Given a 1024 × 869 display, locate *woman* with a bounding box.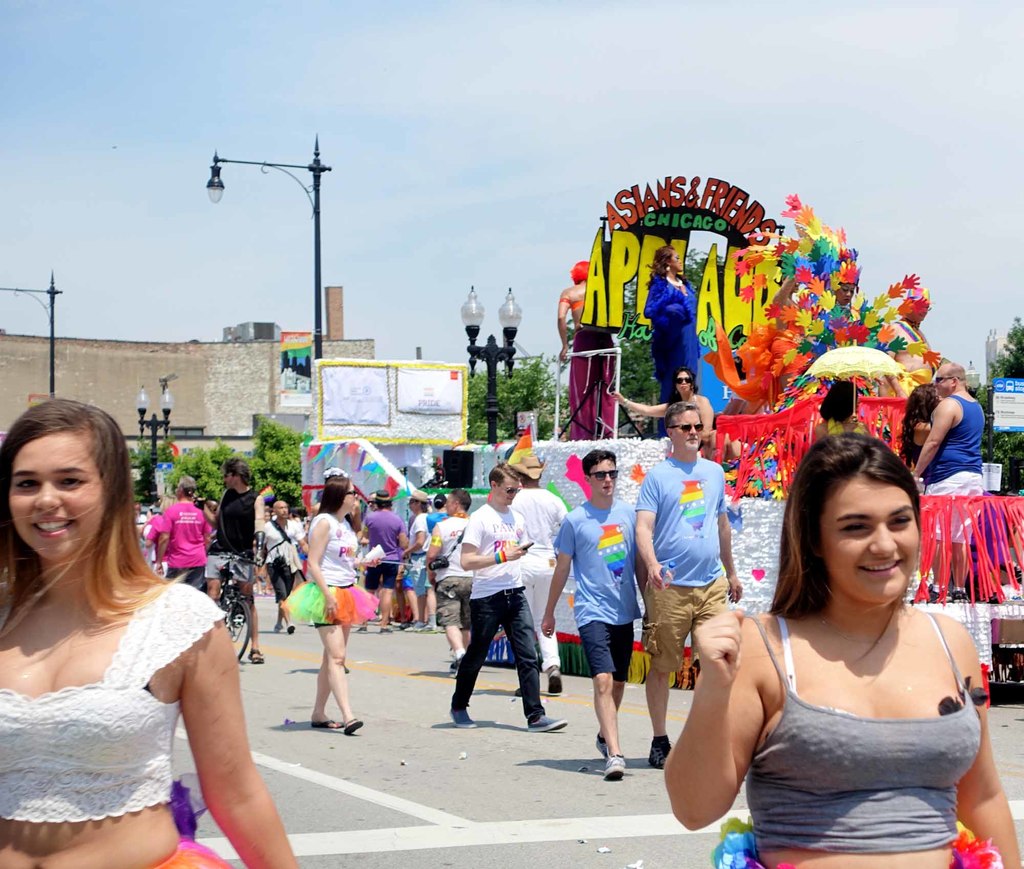
Located: bbox=(639, 244, 699, 404).
